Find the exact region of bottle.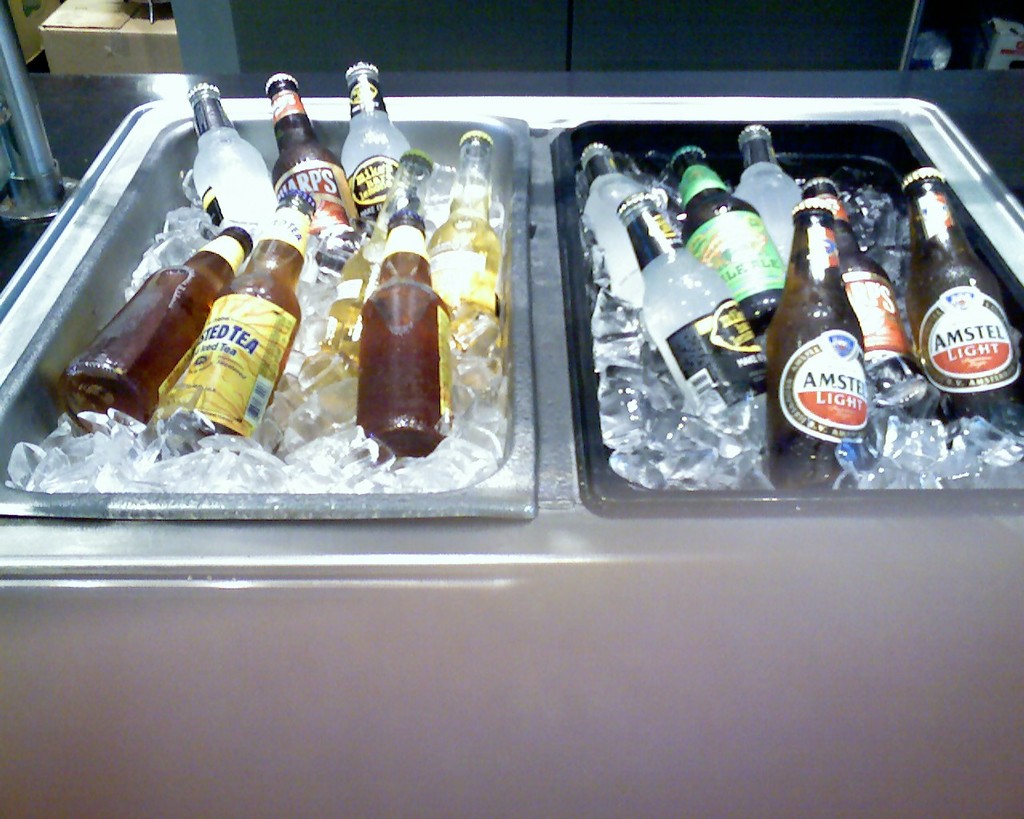
Exact region: detection(422, 123, 505, 424).
